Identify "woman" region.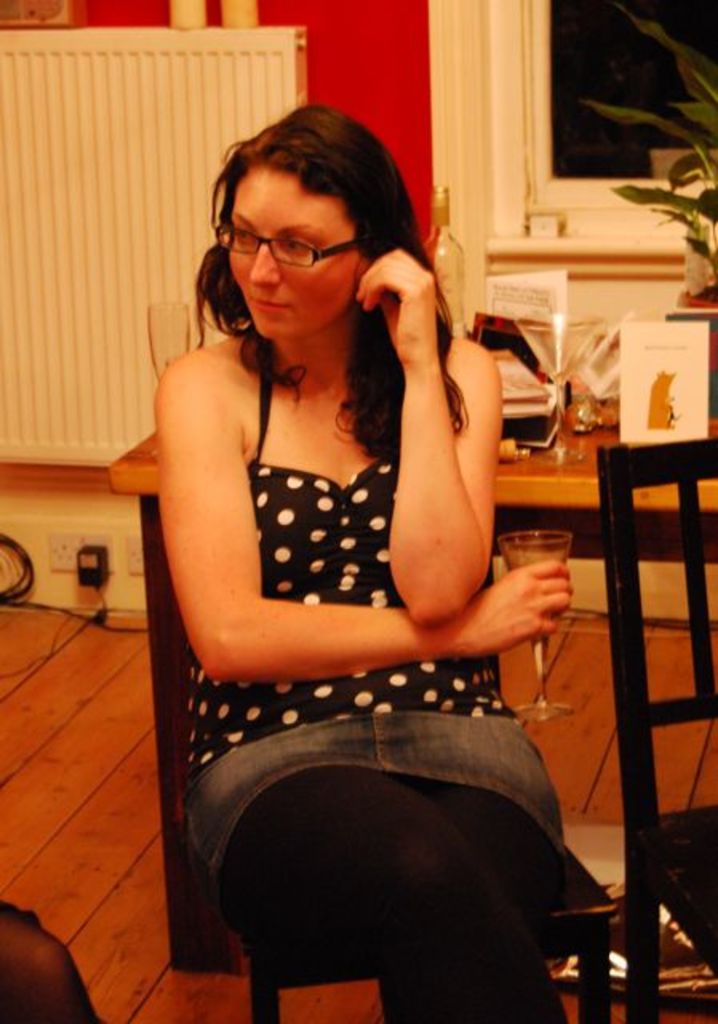
Region: {"x1": 130, "y1": 59, "x2": 553, "y2": 1003}.
